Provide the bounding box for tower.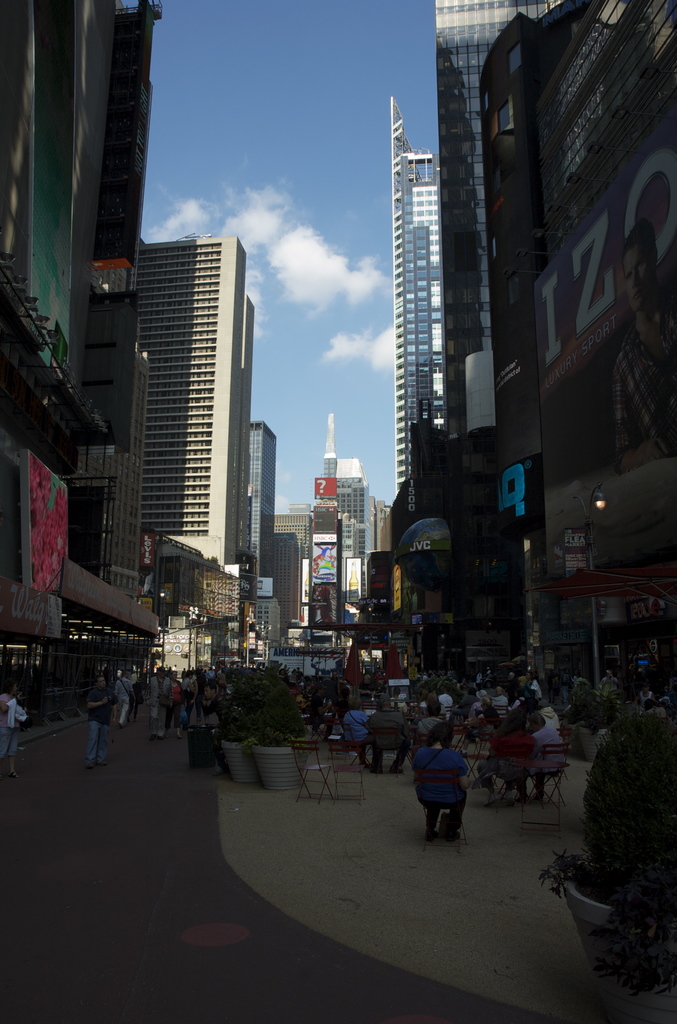
bbox=(385, 89, 446, 489).
